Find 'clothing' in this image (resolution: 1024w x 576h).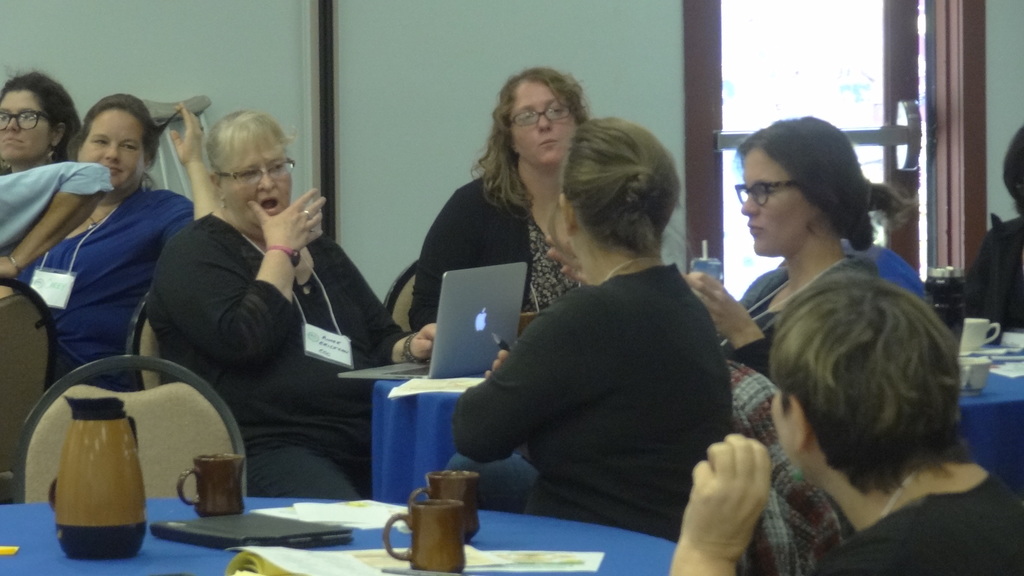
451:177:755:557.
